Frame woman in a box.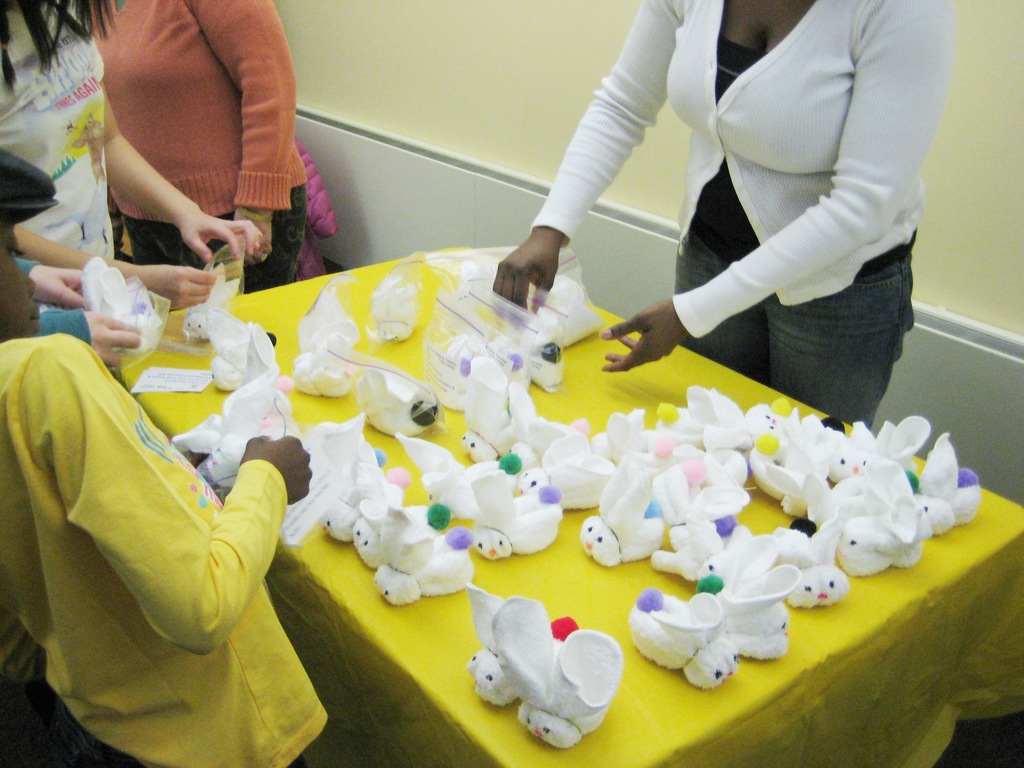
BBox(484, 0, 962, 472).
